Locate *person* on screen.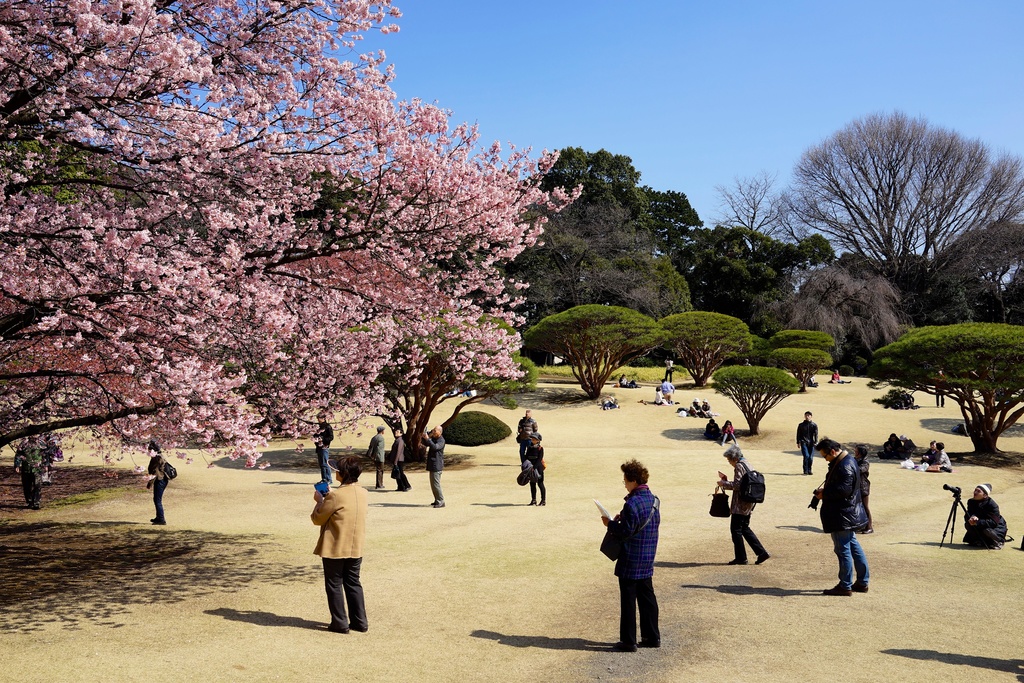
On screen at [809, 436, 872, 593].
